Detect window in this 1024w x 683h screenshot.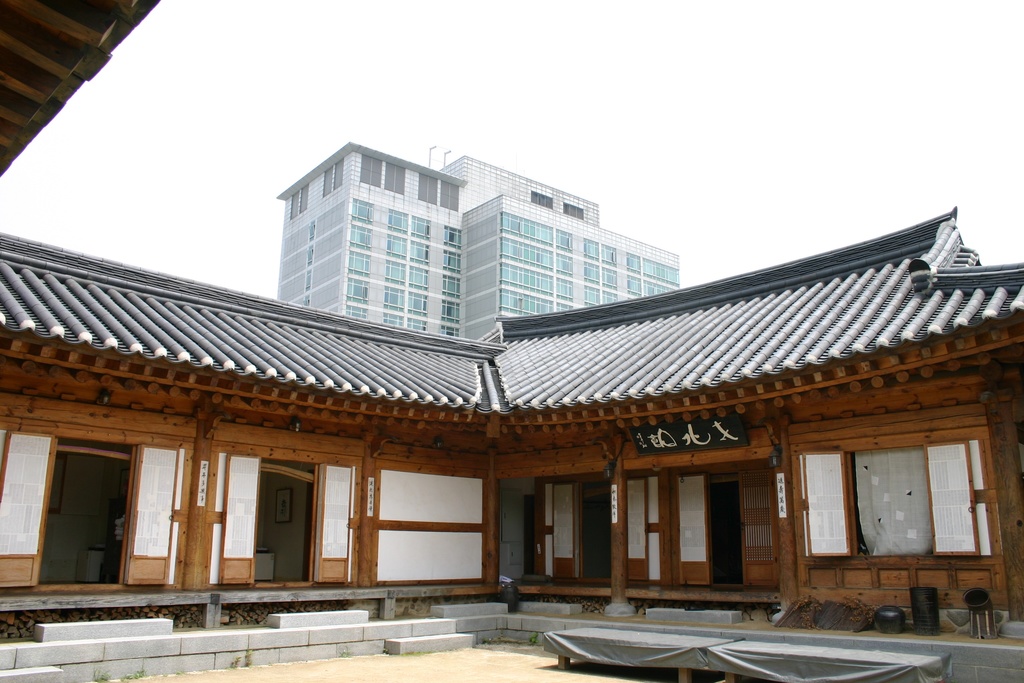
Detection: bbox(305, 245, 315, 264).
